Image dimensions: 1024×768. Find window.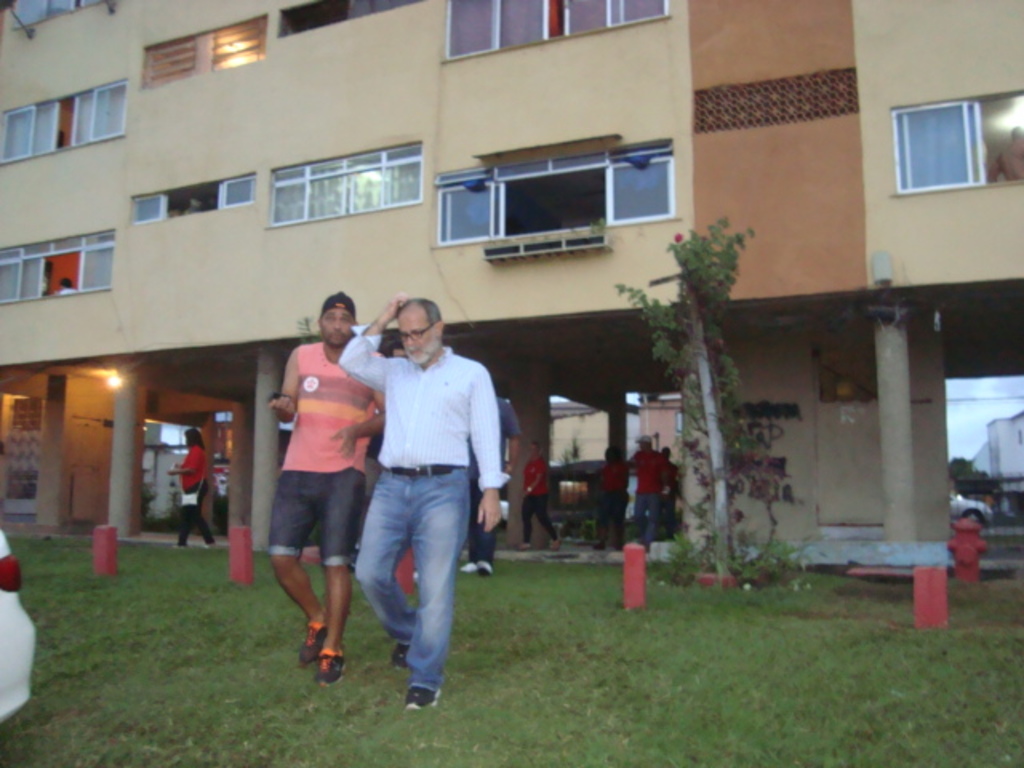
box(0, 224, 115, 302).
